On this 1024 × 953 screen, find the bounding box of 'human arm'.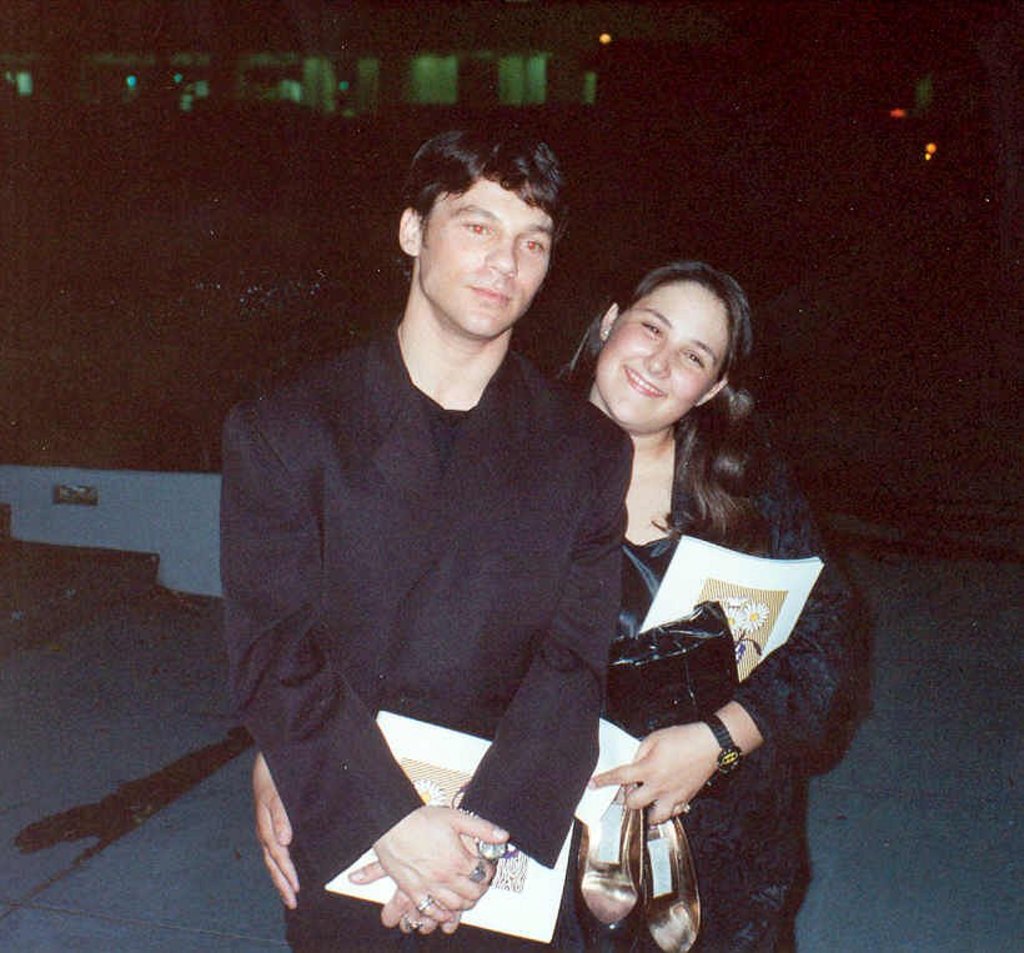
Bounding box: bbox(250, 749, 293, 911).
